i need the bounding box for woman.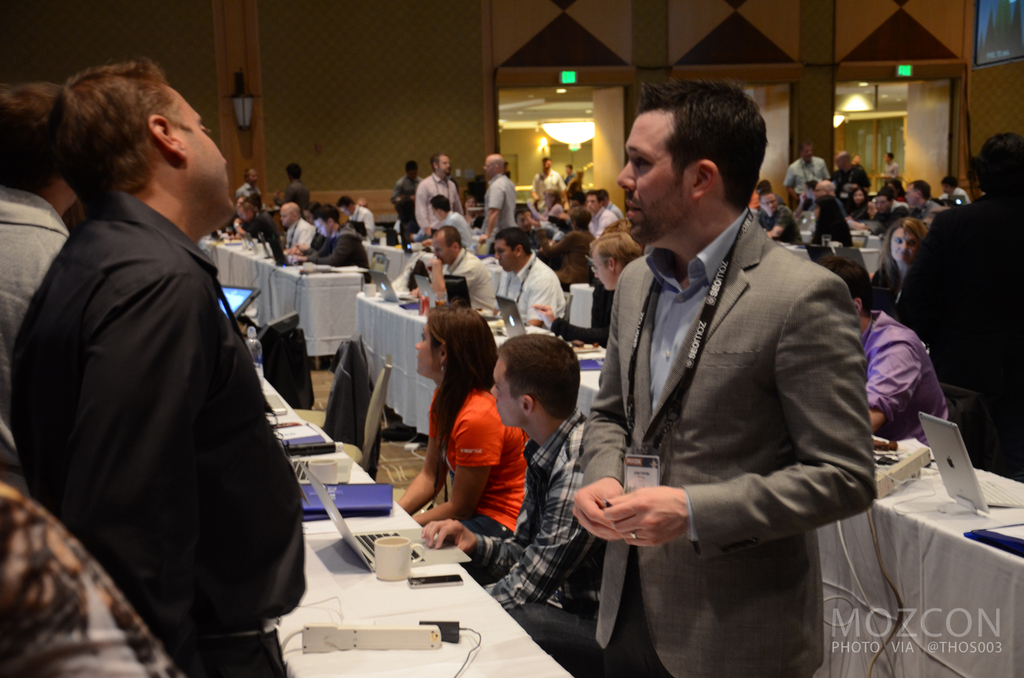
Here it is: rect(845, 189, 875, 230).
